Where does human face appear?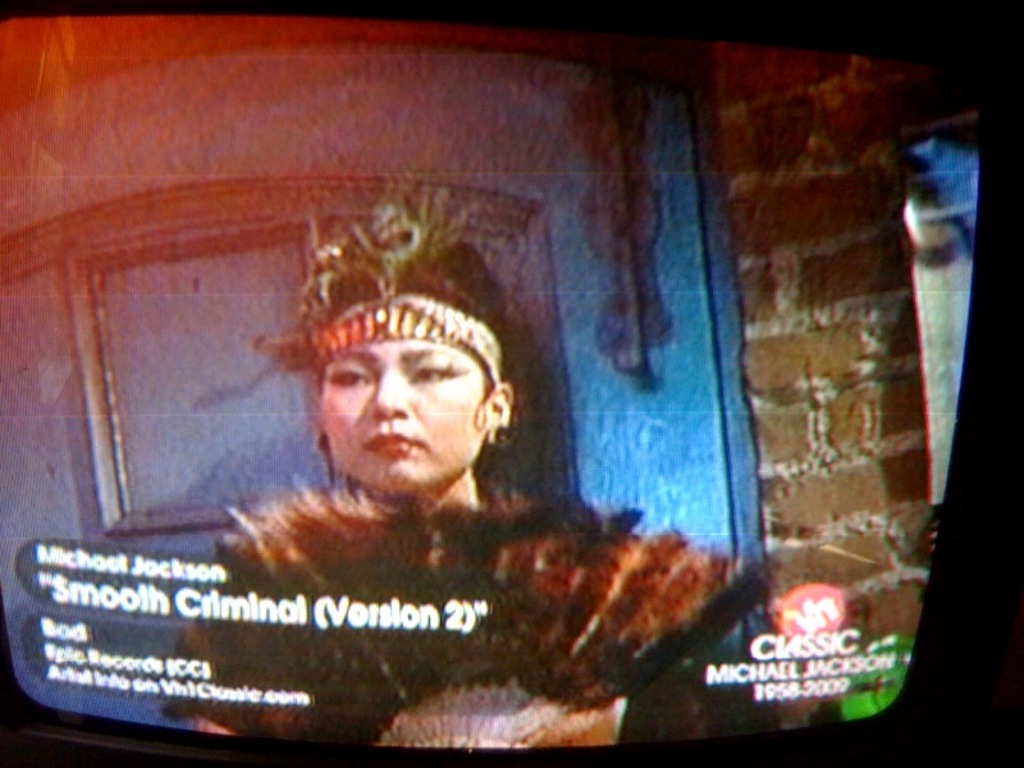
Appears at bbox(320, 342, 484, 489).
